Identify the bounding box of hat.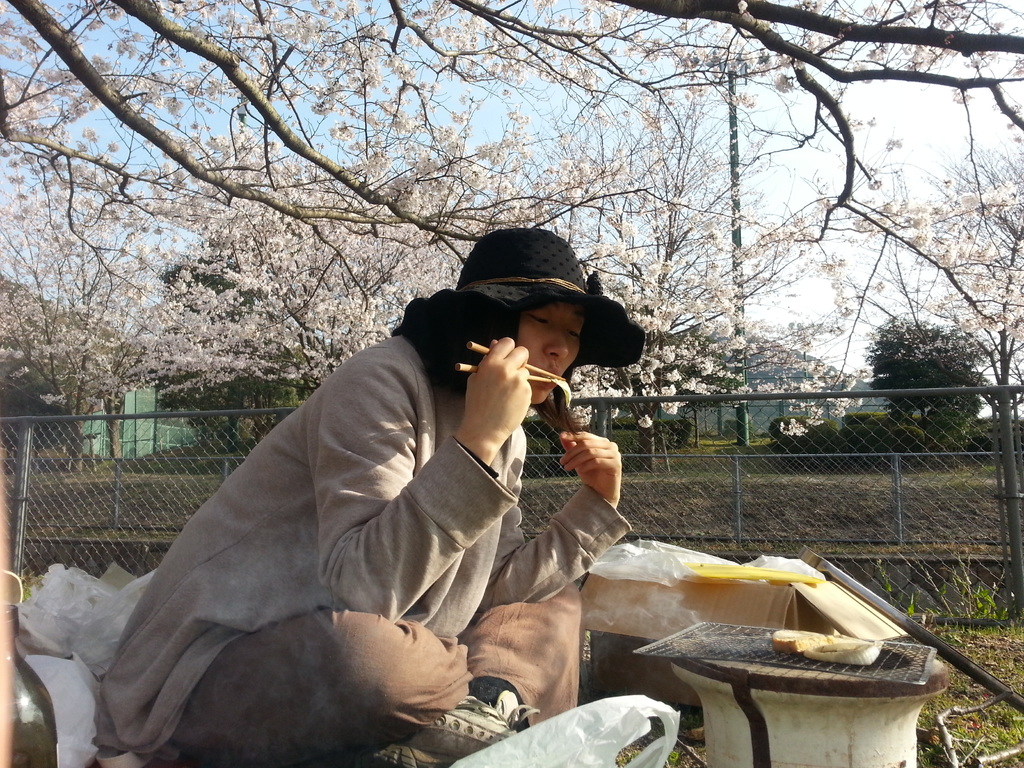
box(389, 229, 646, 389).
